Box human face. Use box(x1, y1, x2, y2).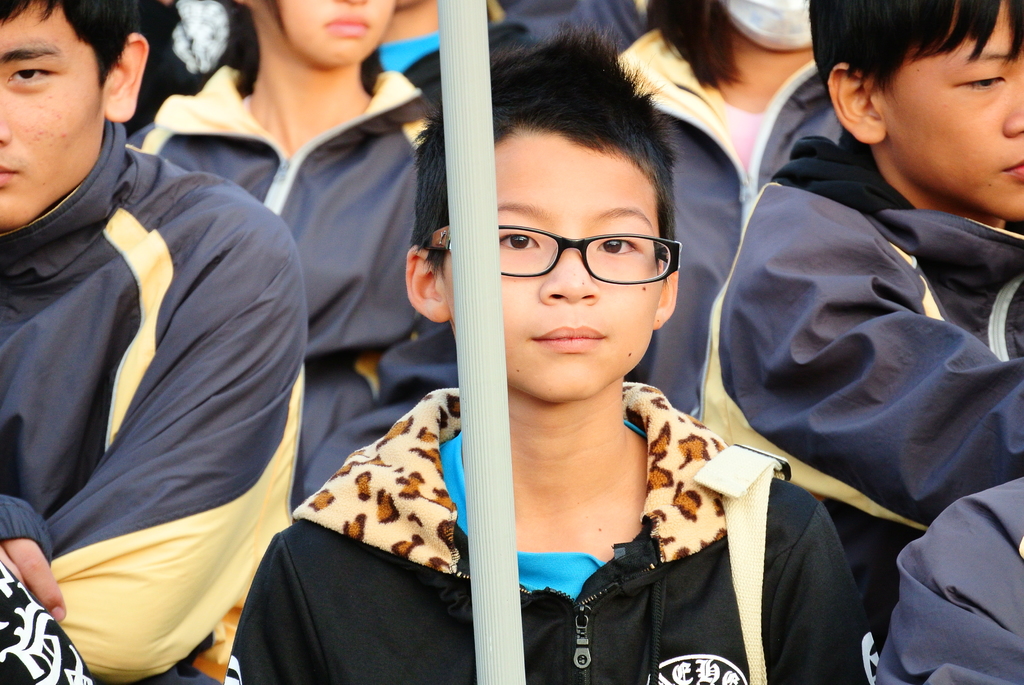
box(0, 0, 101, 226).
